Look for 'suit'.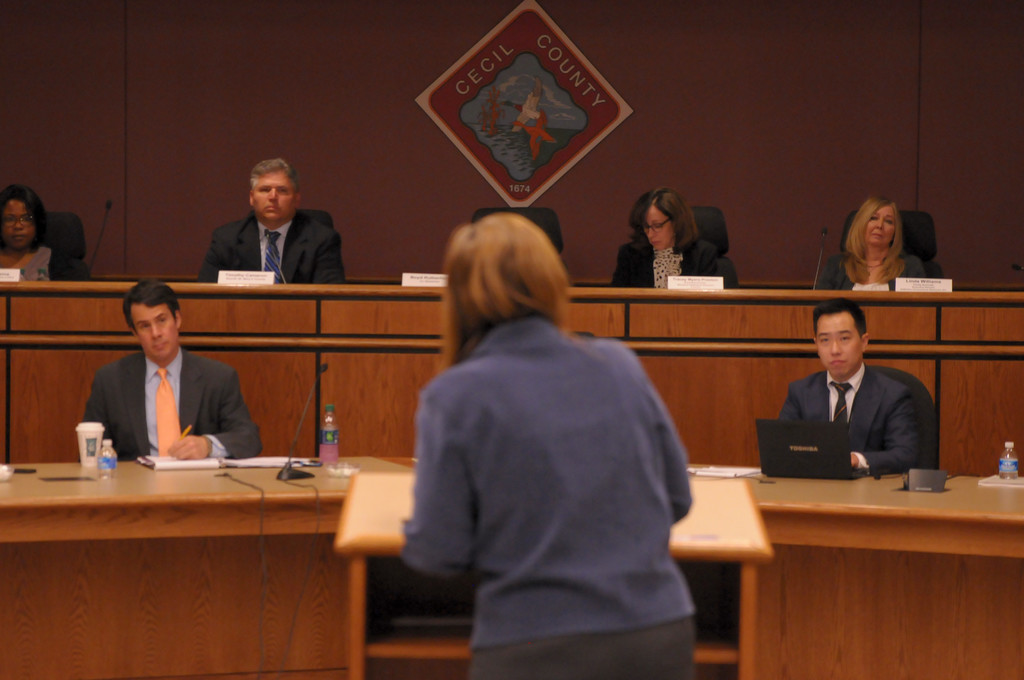
Found: 611:232:737:285.
